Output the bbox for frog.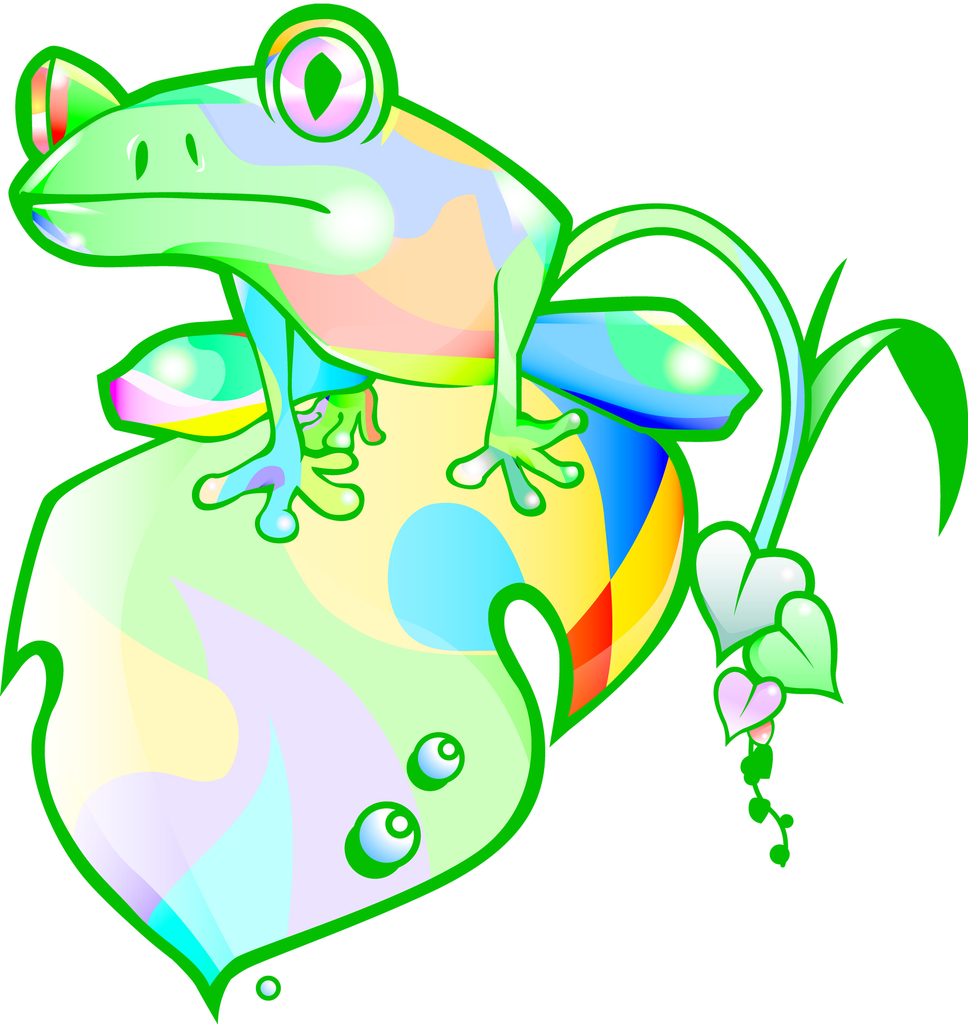
bbox=(4, 1, 762, 548).
